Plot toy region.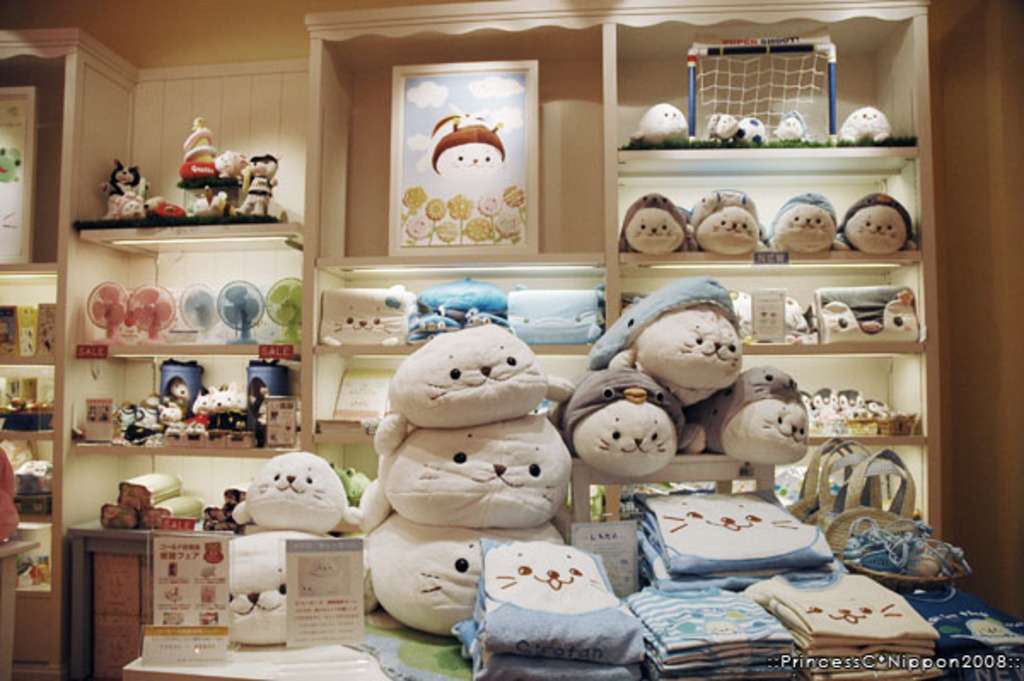
Plotted at {"x1": 782, "y1": 573, "x2": 920, "y2": 661}.
